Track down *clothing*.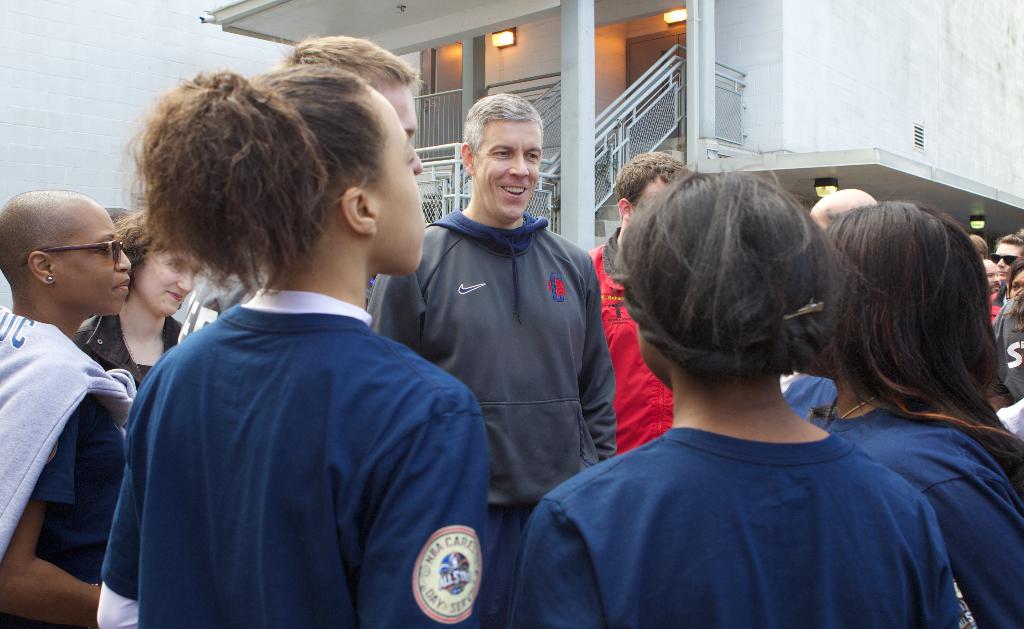
Tracked to bbox=[74, 313, 179, 433].
